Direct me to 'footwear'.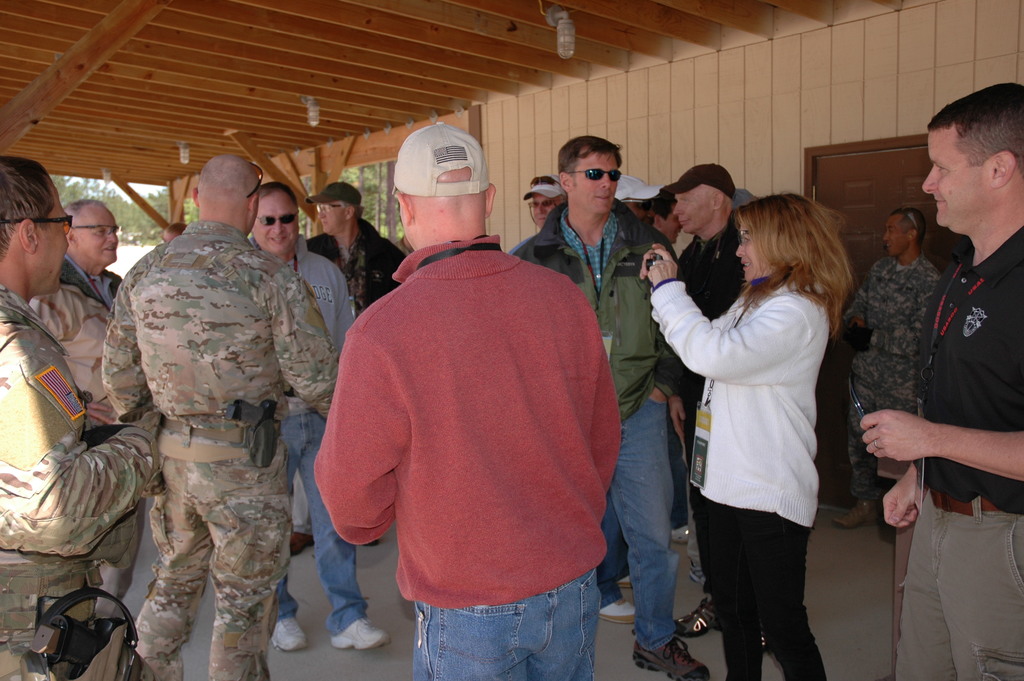
Direction: <box>673,524,691,545</box>.
